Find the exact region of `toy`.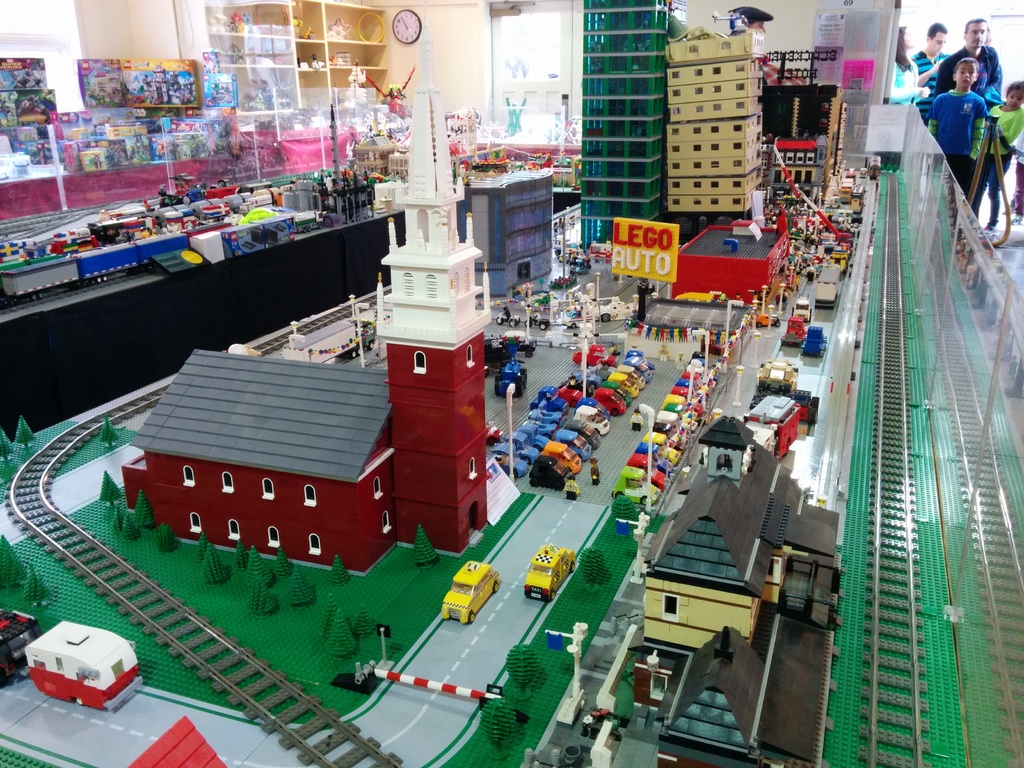
Exact region: l=608, t=371, r=630, b=400.
